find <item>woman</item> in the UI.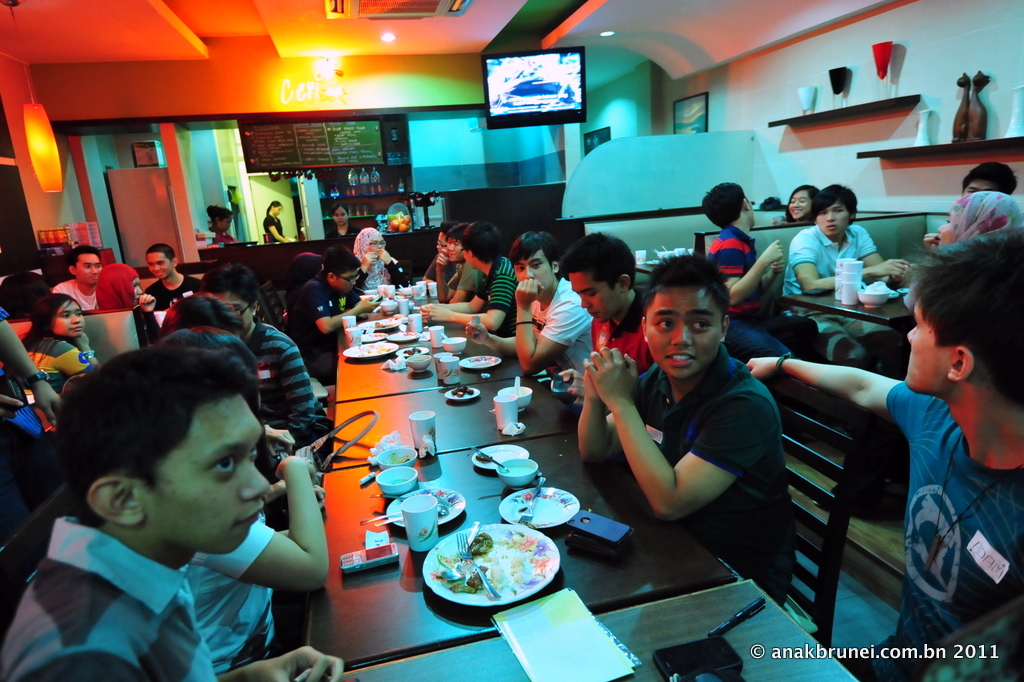
UI element at locate(16, 289, 107, 394).
